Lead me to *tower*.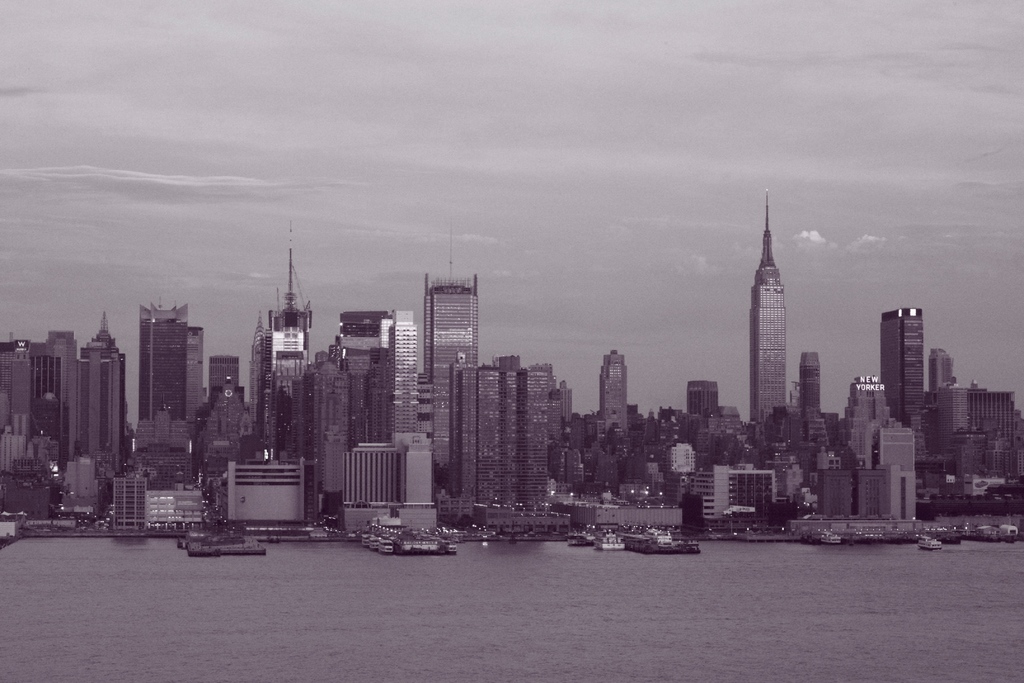
Lead to bbox(449, 353, 476, 493).
